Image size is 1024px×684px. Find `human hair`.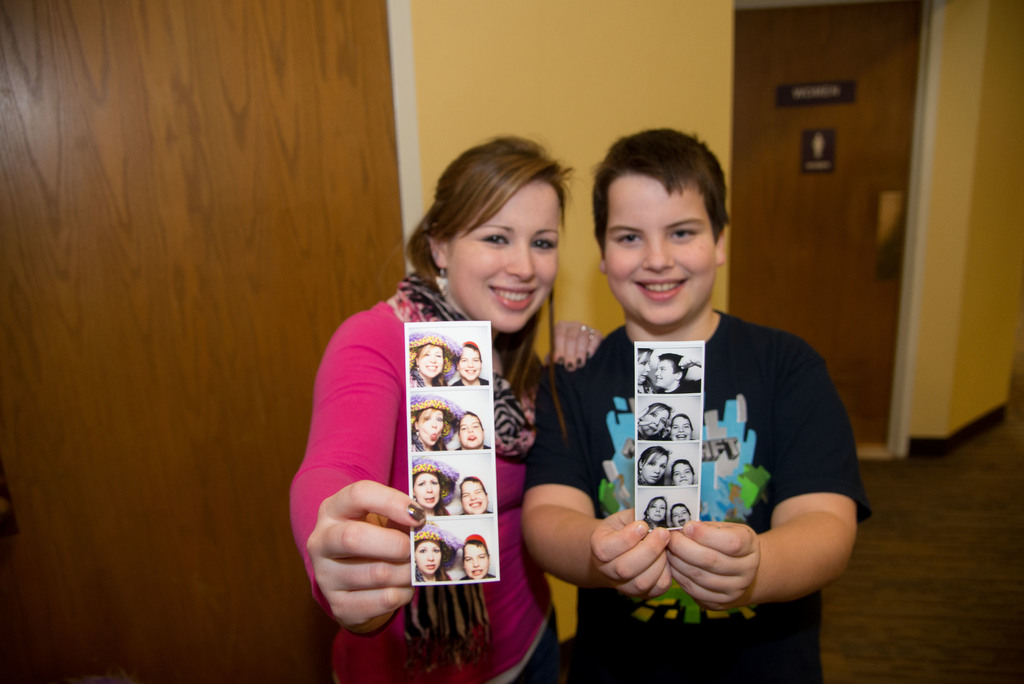
(639,445,672,475).
